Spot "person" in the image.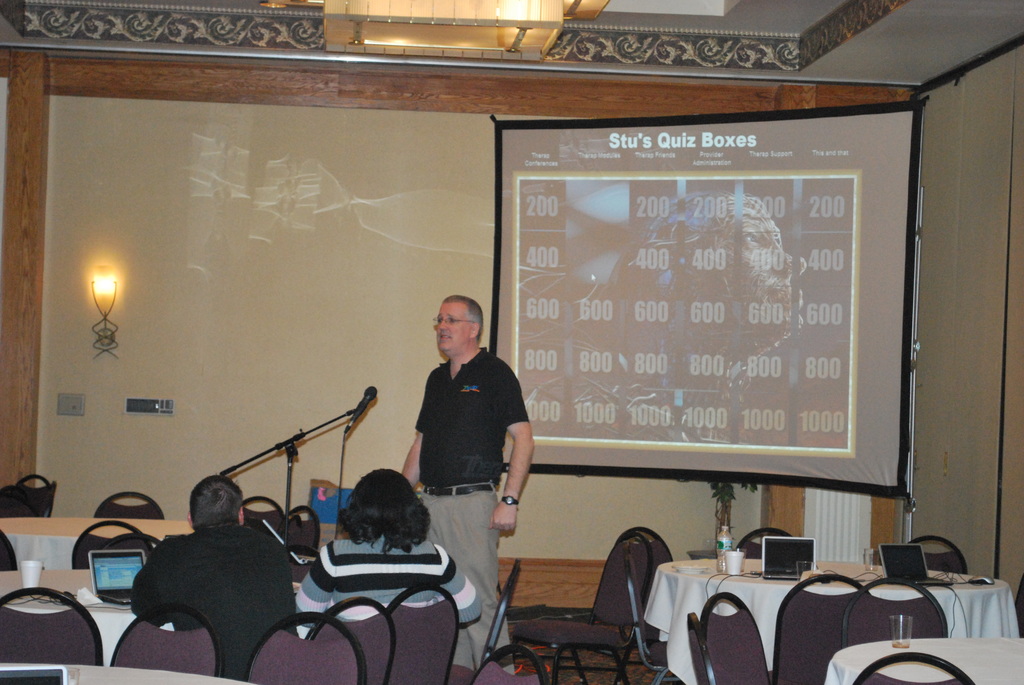
"person" found at crop(400, 294, 534, 675).
